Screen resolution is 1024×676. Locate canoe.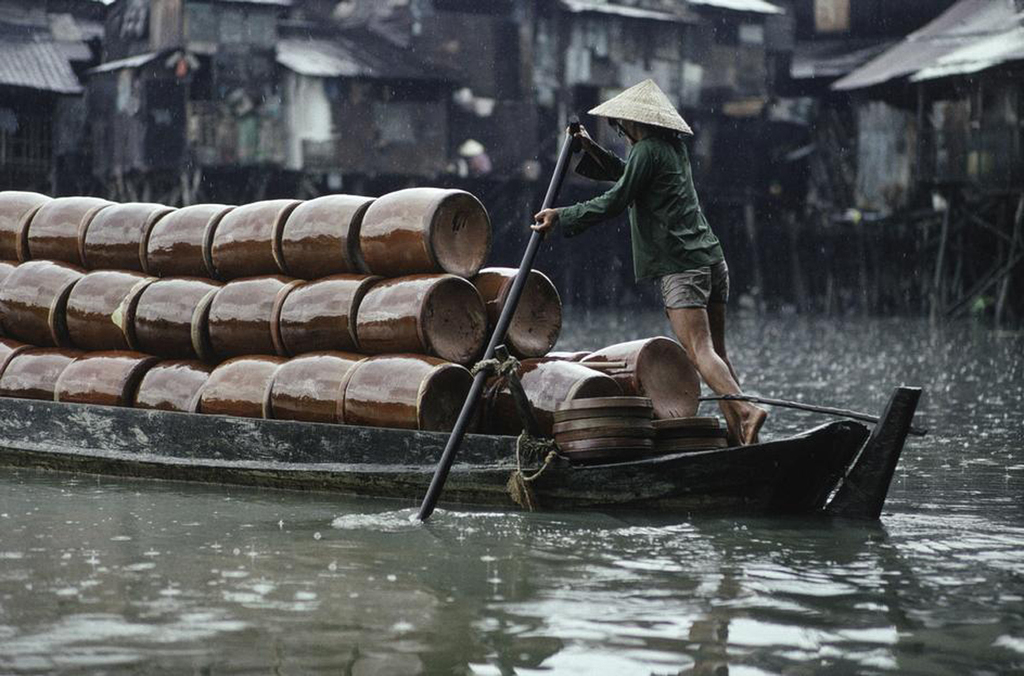
bbox(0, 396, 913, 521).
